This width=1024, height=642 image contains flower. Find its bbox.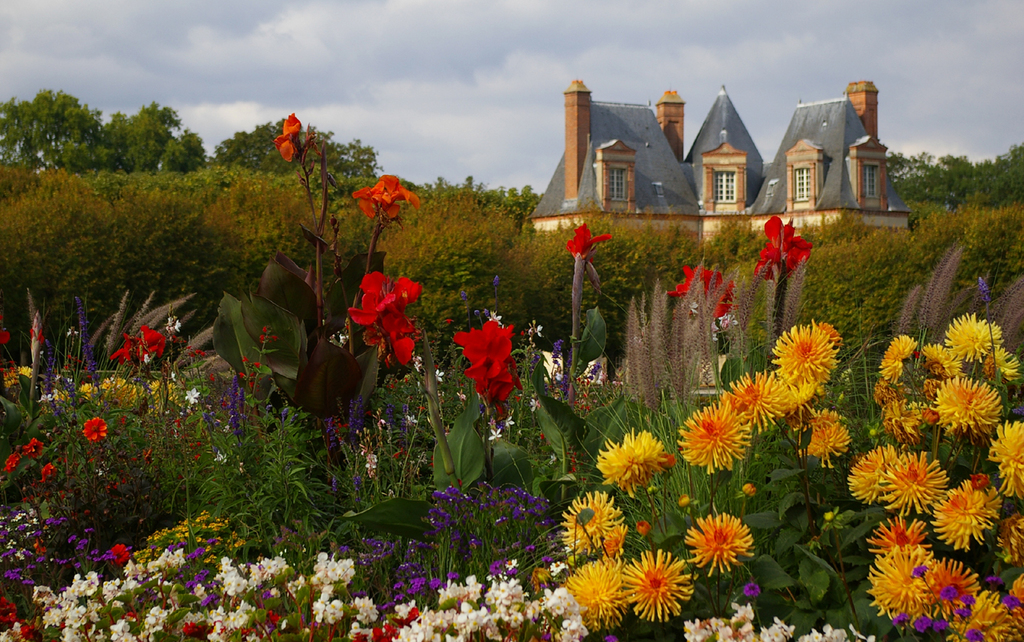
box(794, 405, 852, 465).
